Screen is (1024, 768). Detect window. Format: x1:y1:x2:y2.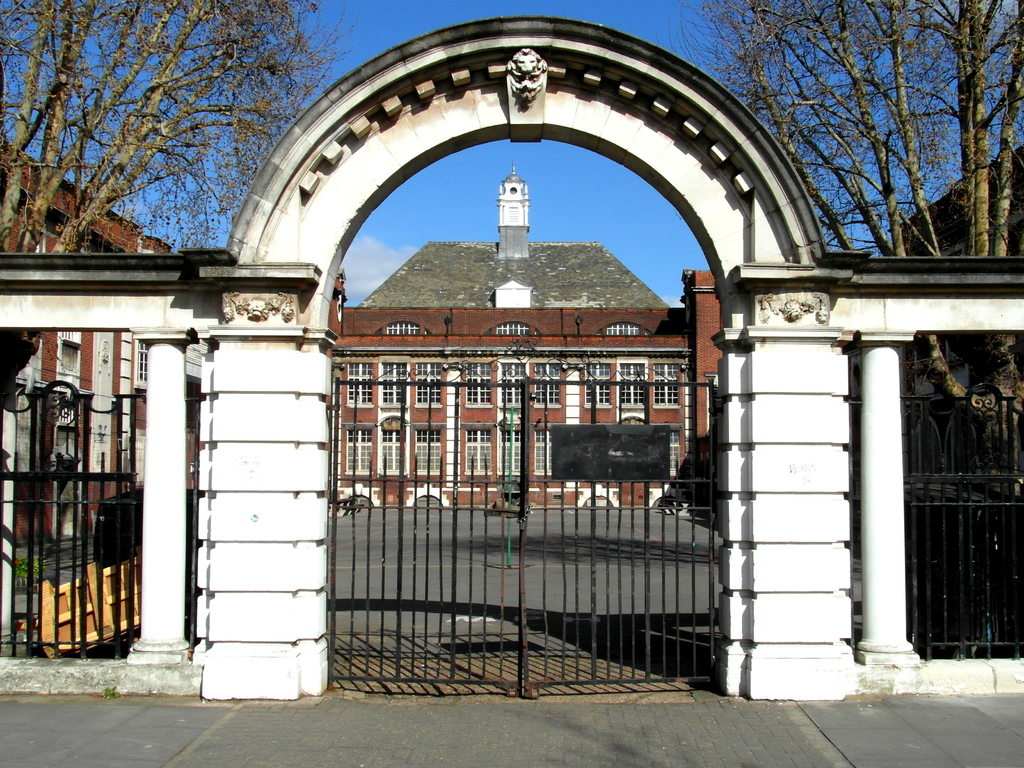
463:430:492:471.
